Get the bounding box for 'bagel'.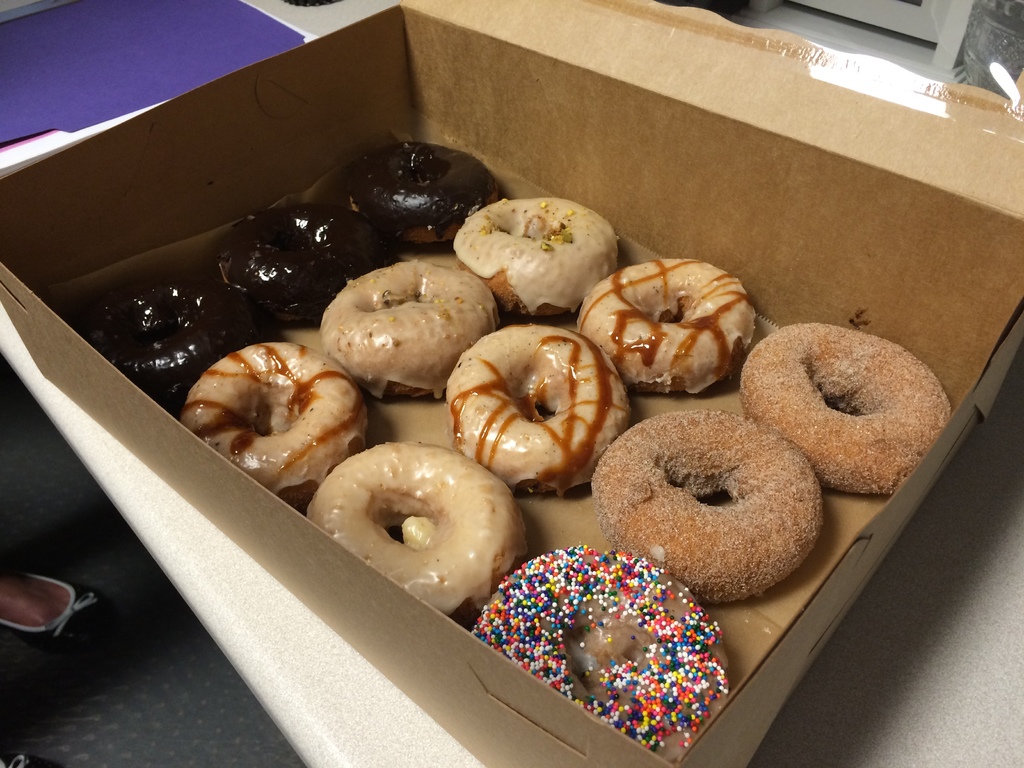
region(596, 410, 824, 607).
